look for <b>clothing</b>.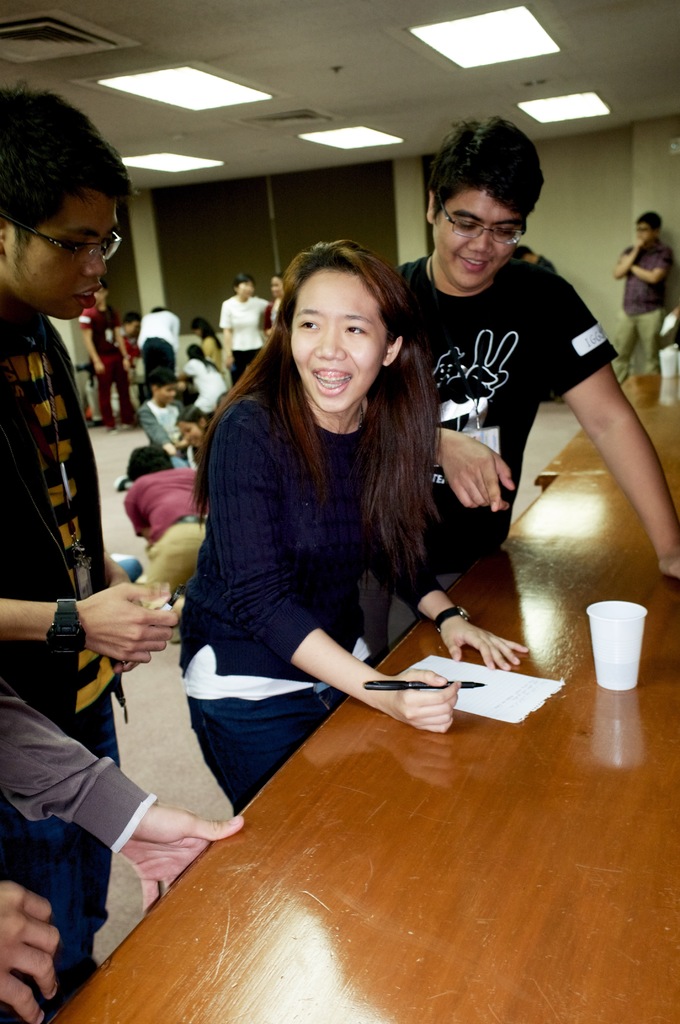
Found: [x1=217, y1=289, x2=270, y2=385].
